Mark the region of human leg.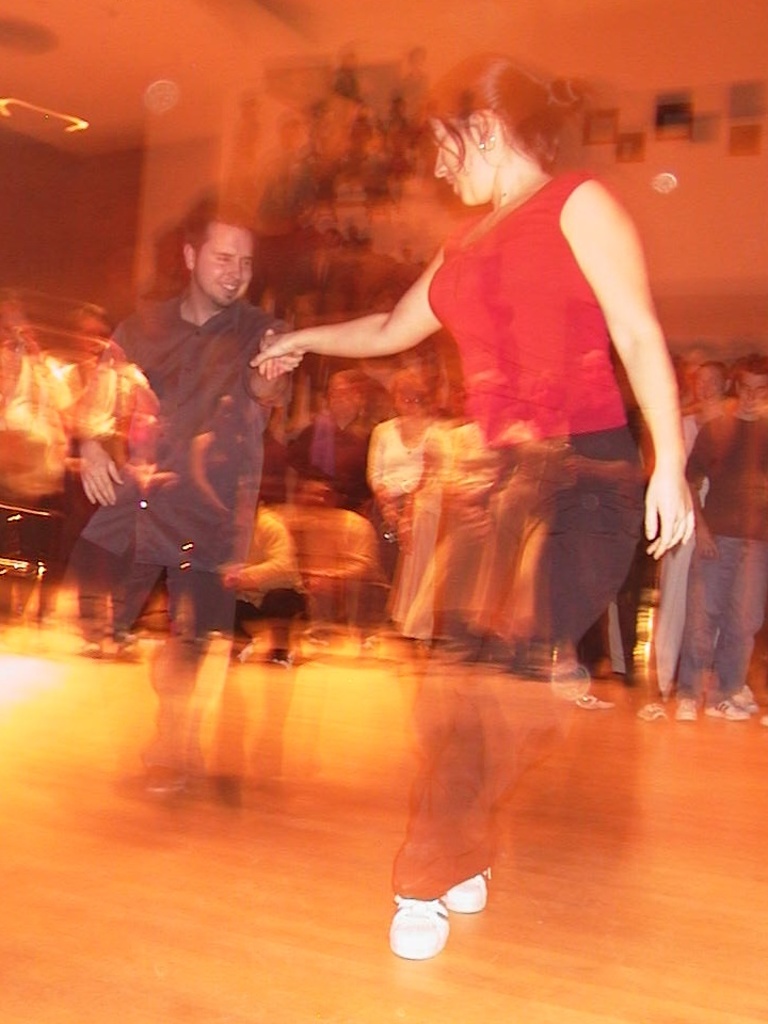
Region: detection(673, 543, 734, 720).
